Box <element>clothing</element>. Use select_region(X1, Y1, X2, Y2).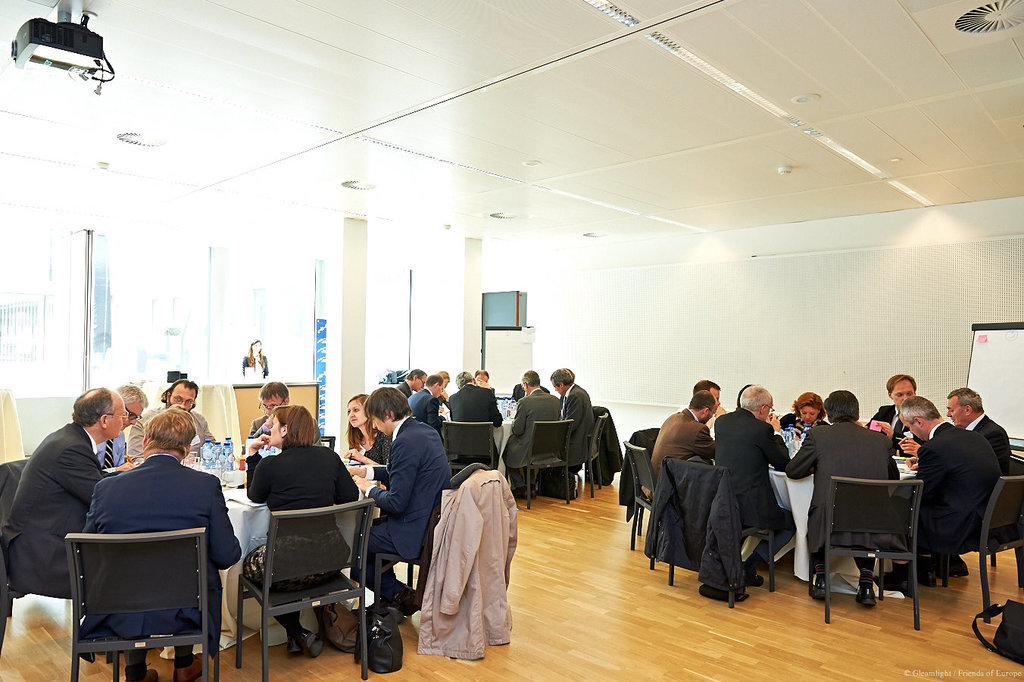
select_region(411, 386, 450, 429).
